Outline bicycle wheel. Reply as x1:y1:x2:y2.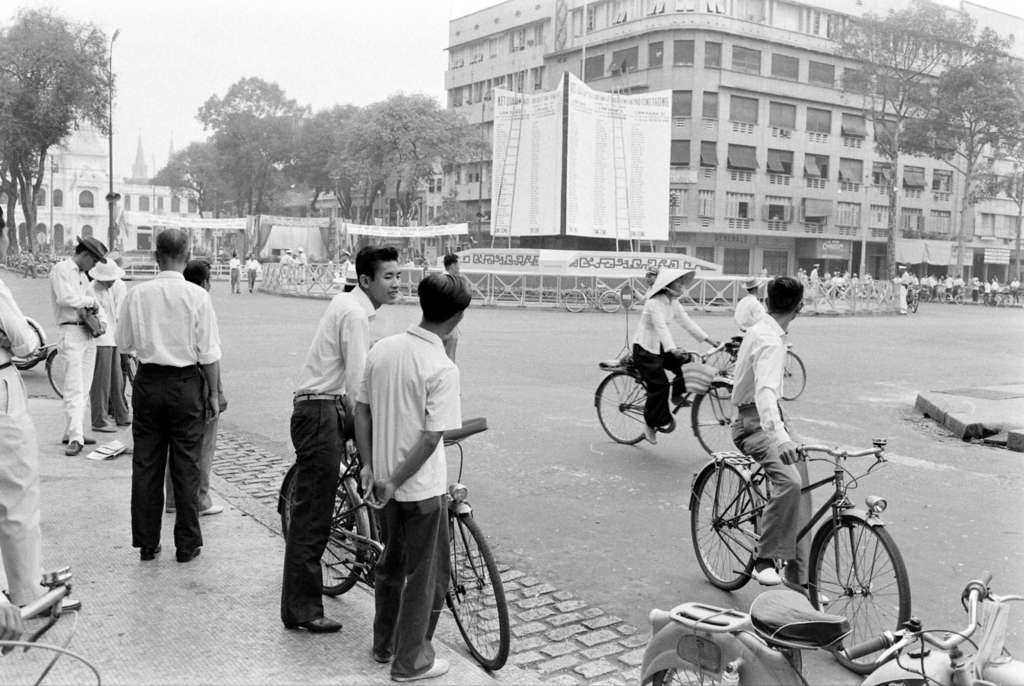
17:314:47:375.
